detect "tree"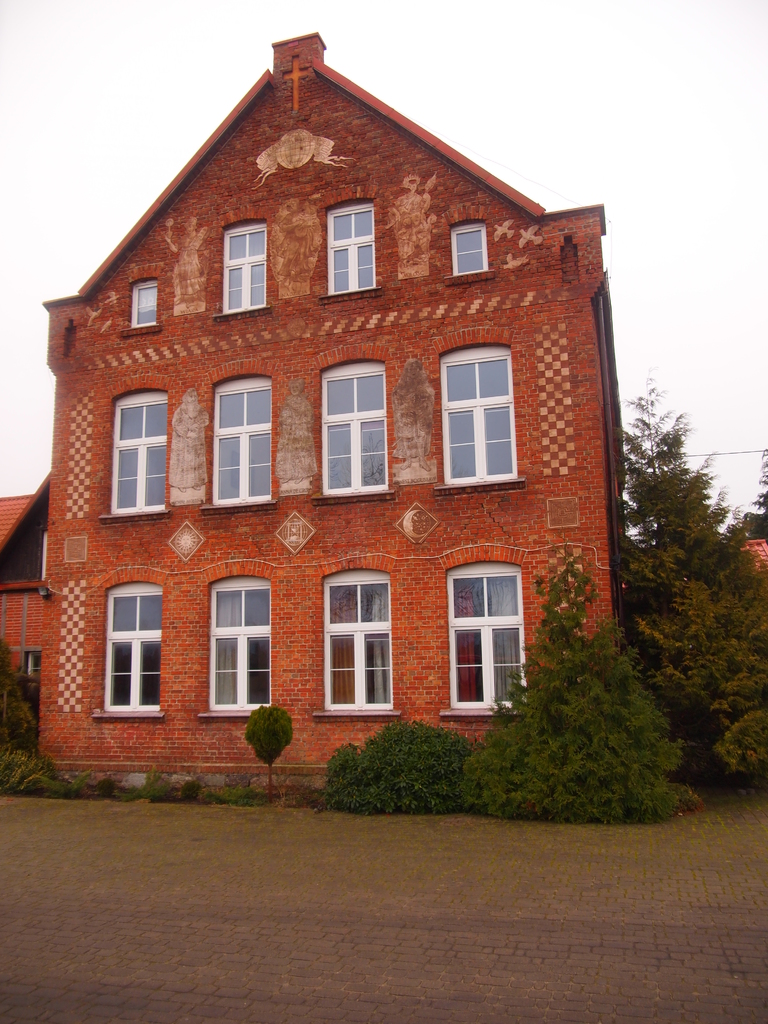
rect(744, 449, 767, 540)
